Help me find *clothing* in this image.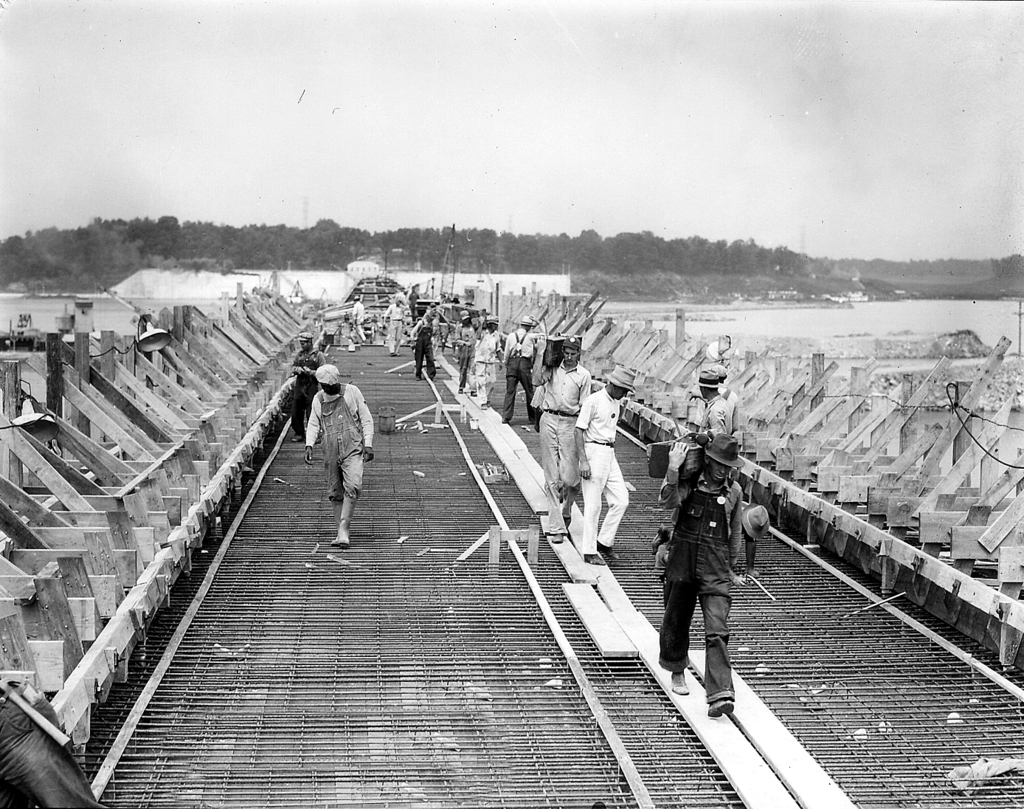
Found it: locate(501, 328, 540, 419).
